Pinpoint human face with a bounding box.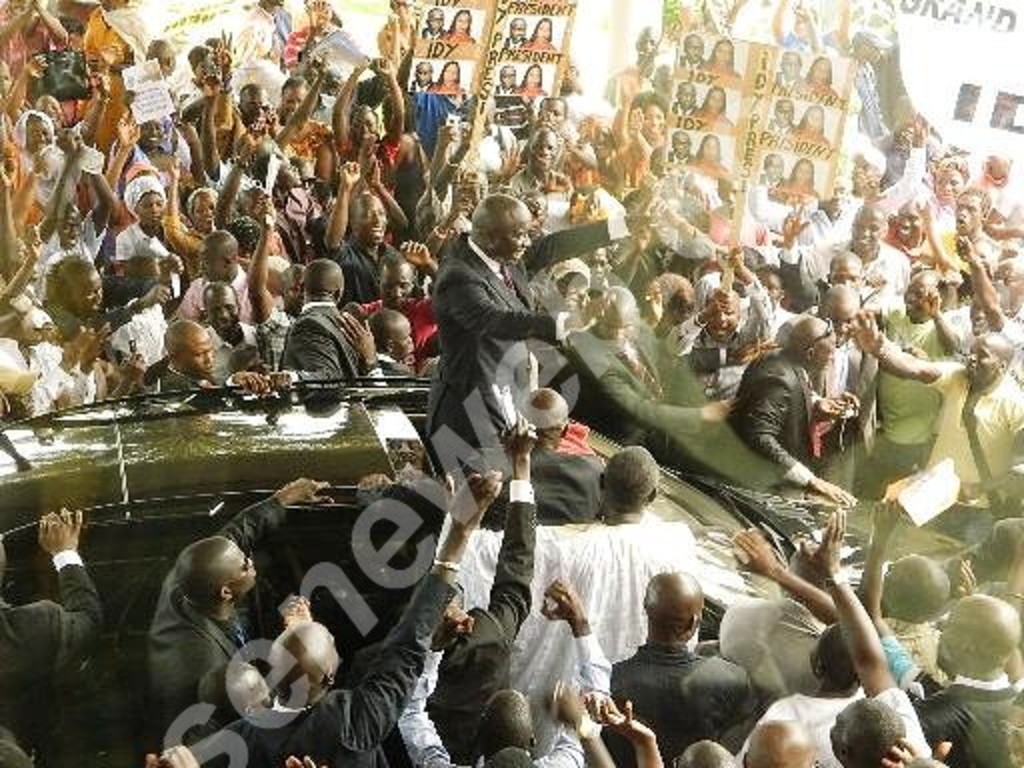
select_region(138, 190, 162, 228).
